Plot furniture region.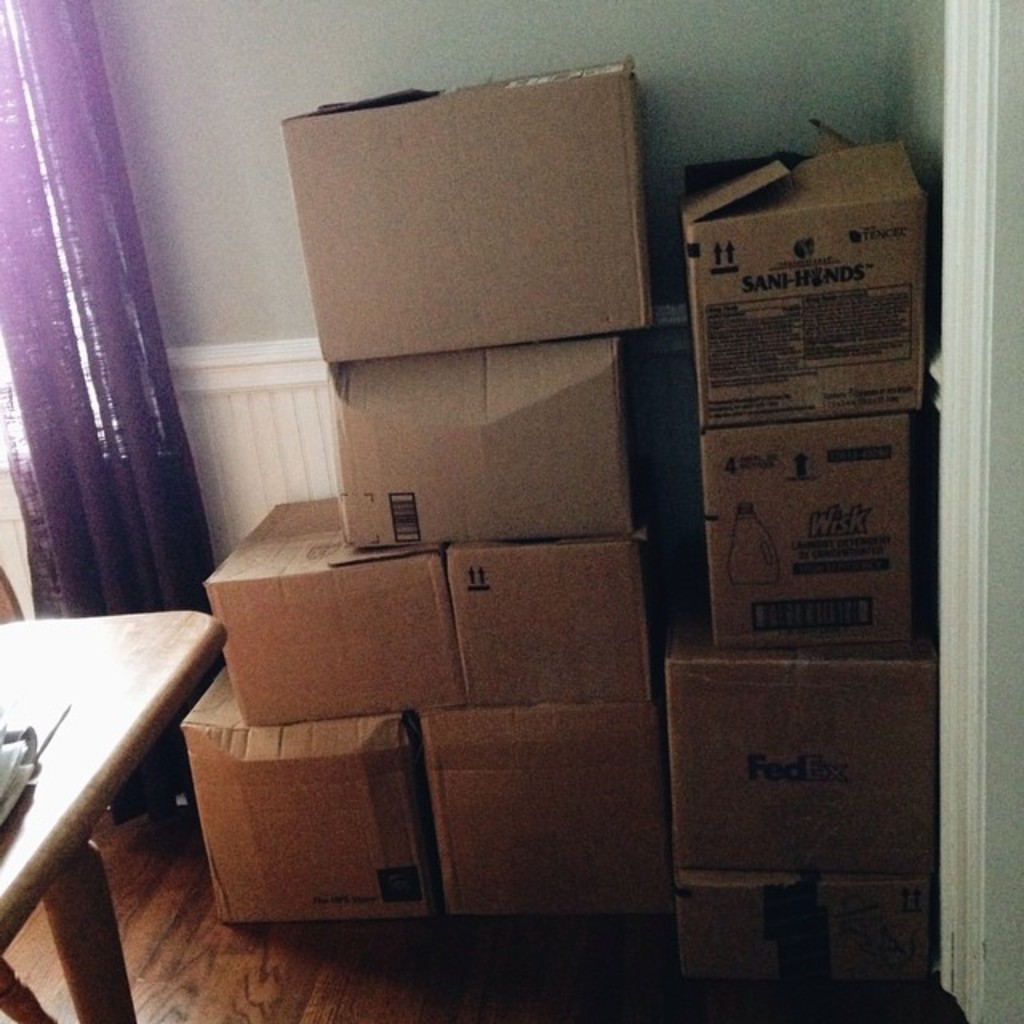
Plotted at (x1=0, y1=606, x2=229, y2=1022).
